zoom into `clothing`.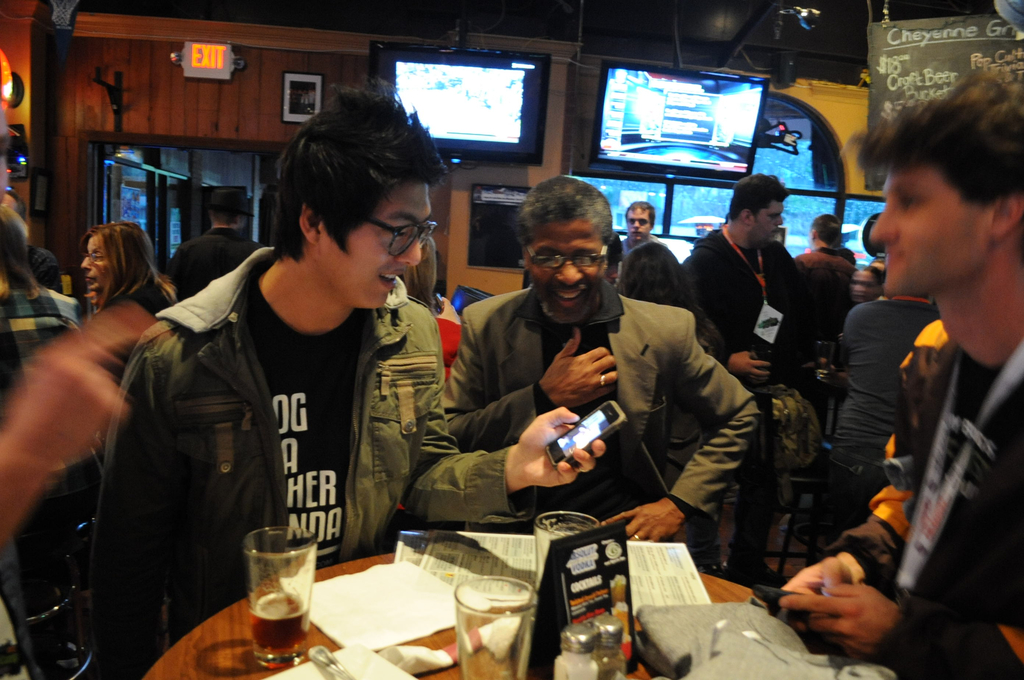
Zoom target: x1=89, y1=245, x2=545, y2=679.
